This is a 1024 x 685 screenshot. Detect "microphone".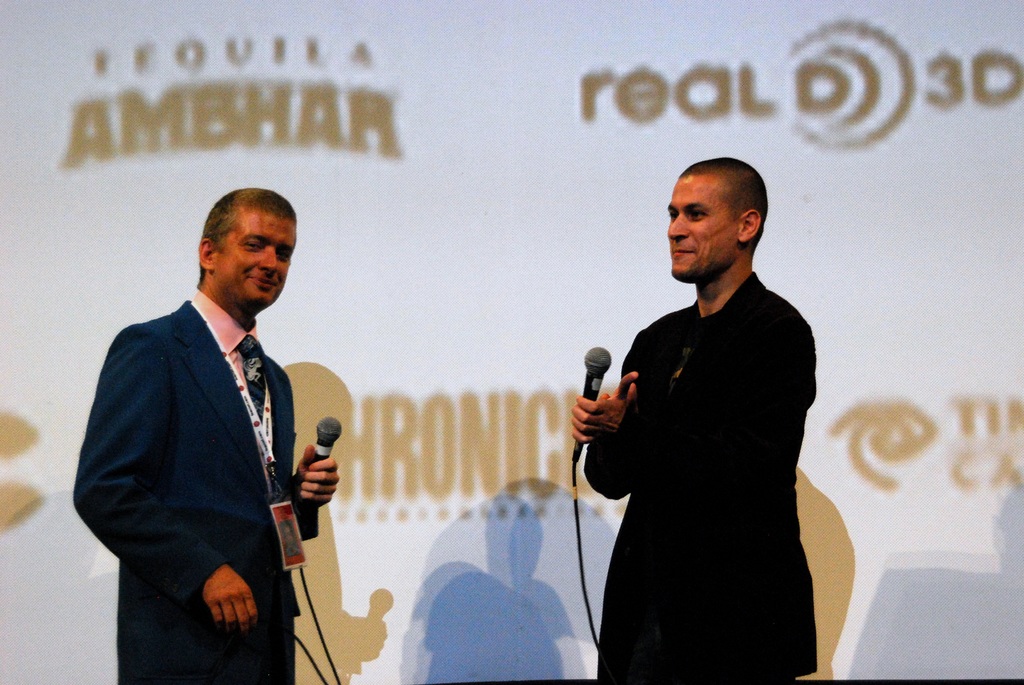
(x1=293, y1=414, x2=342, y2=509).
